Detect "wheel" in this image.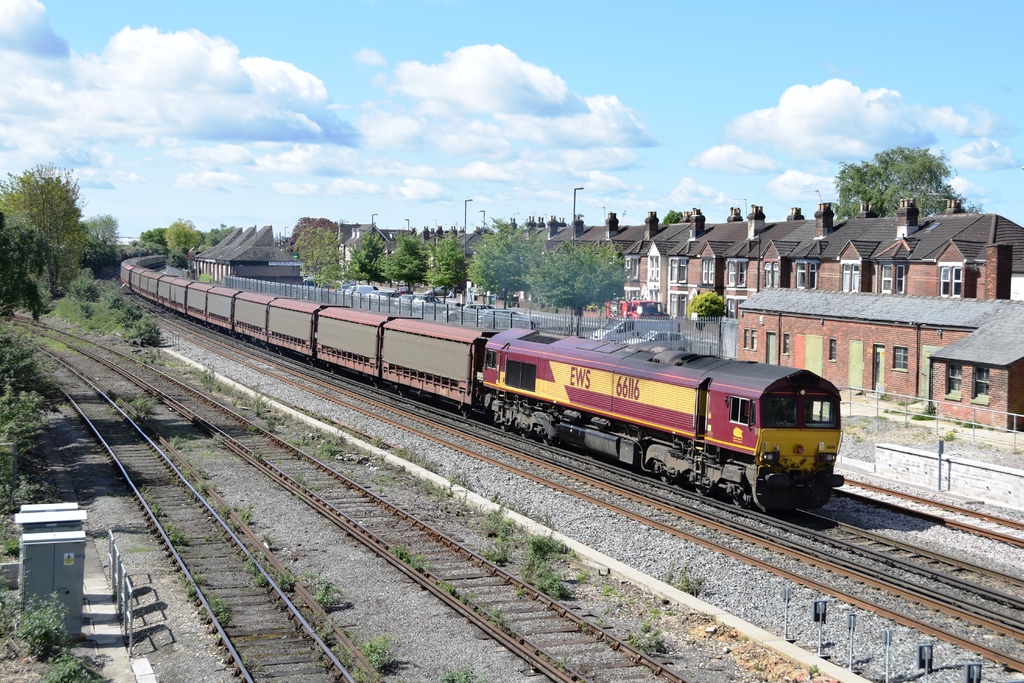
Detection: detection(658, 475, 675, 484).
